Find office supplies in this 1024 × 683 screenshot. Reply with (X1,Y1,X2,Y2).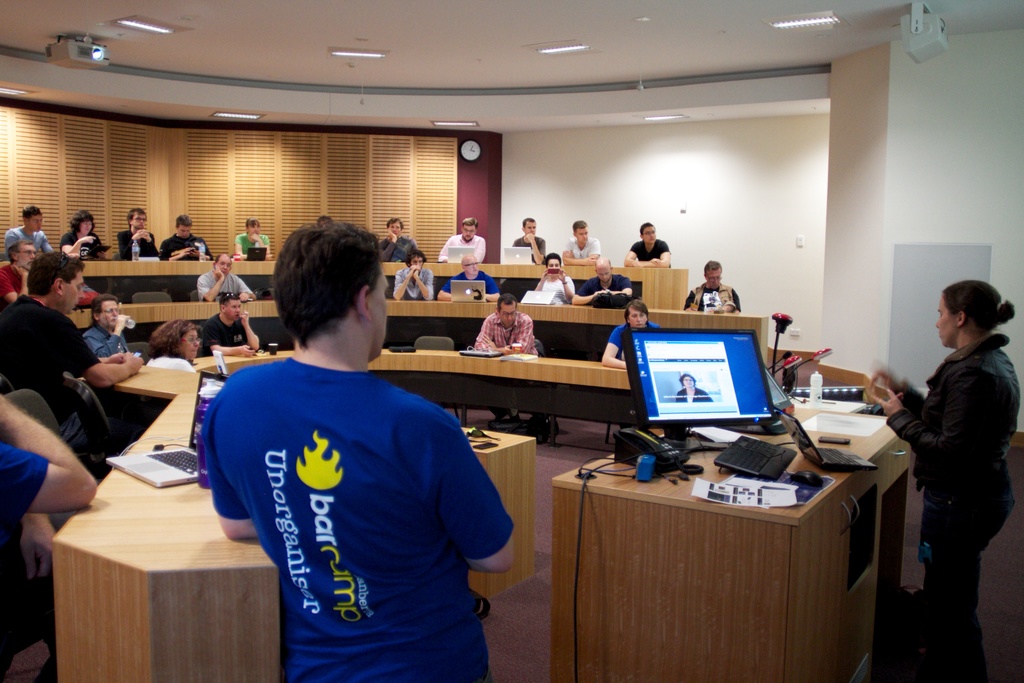
(624,329,777,426).
